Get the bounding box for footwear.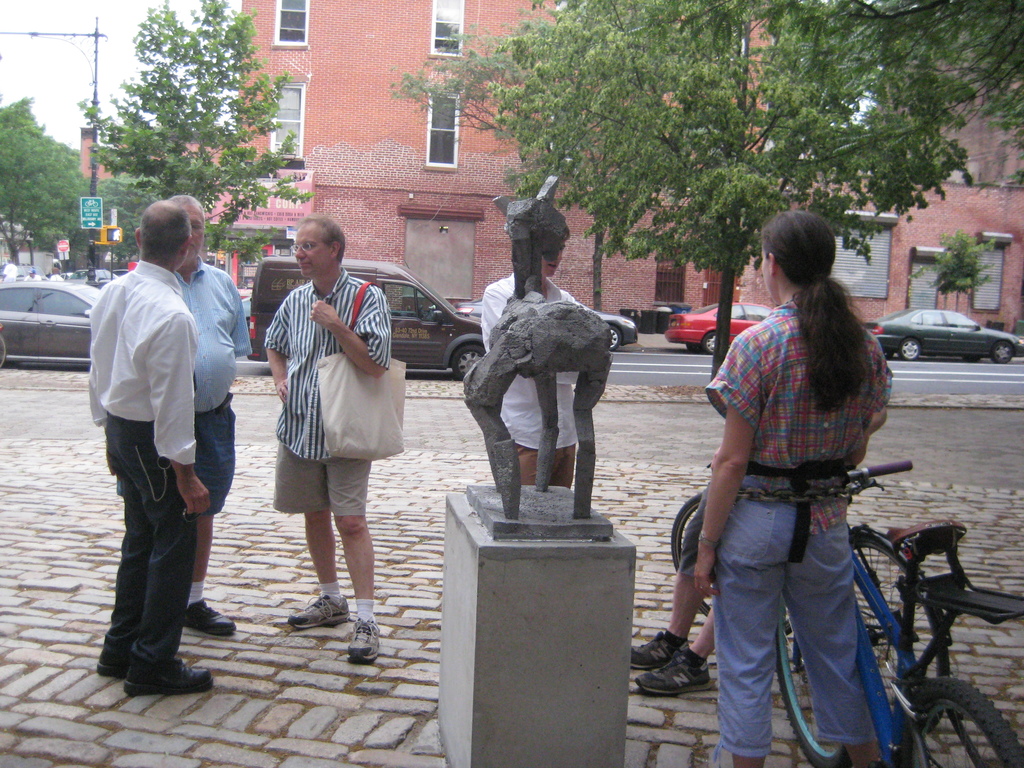
select_region(123, 658, 214, 695).
